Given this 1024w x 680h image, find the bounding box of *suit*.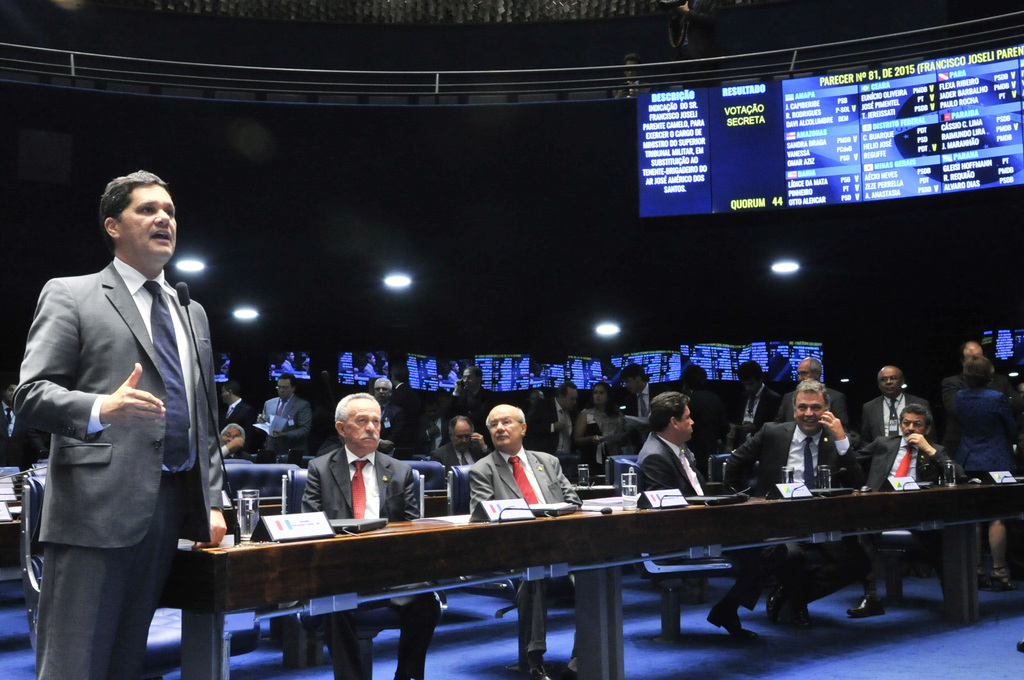
region(446, 383, 499, 433).
